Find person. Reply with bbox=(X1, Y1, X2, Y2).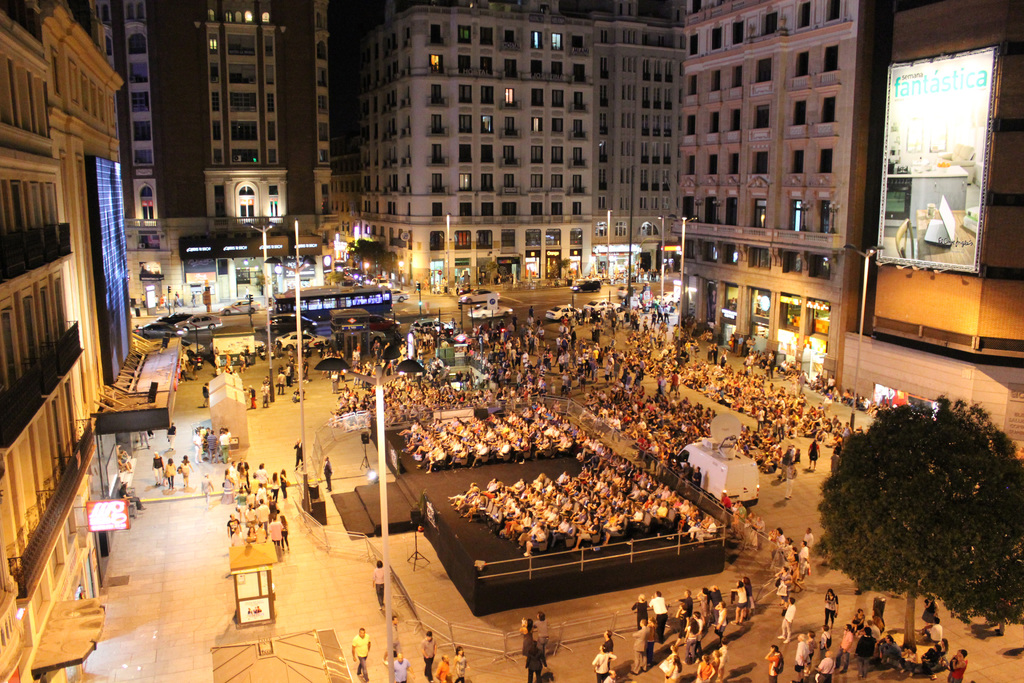
bbox=(442, 267, 454, 292).
